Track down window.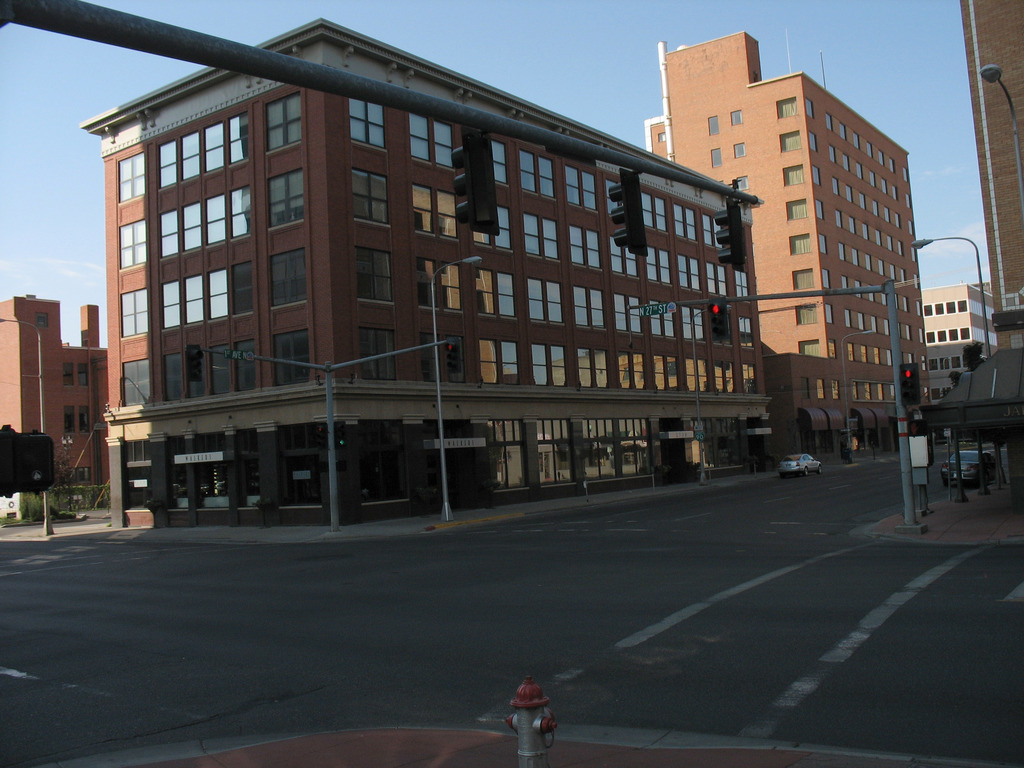
Tracked to bbox=(674, 200, 698, 241).
